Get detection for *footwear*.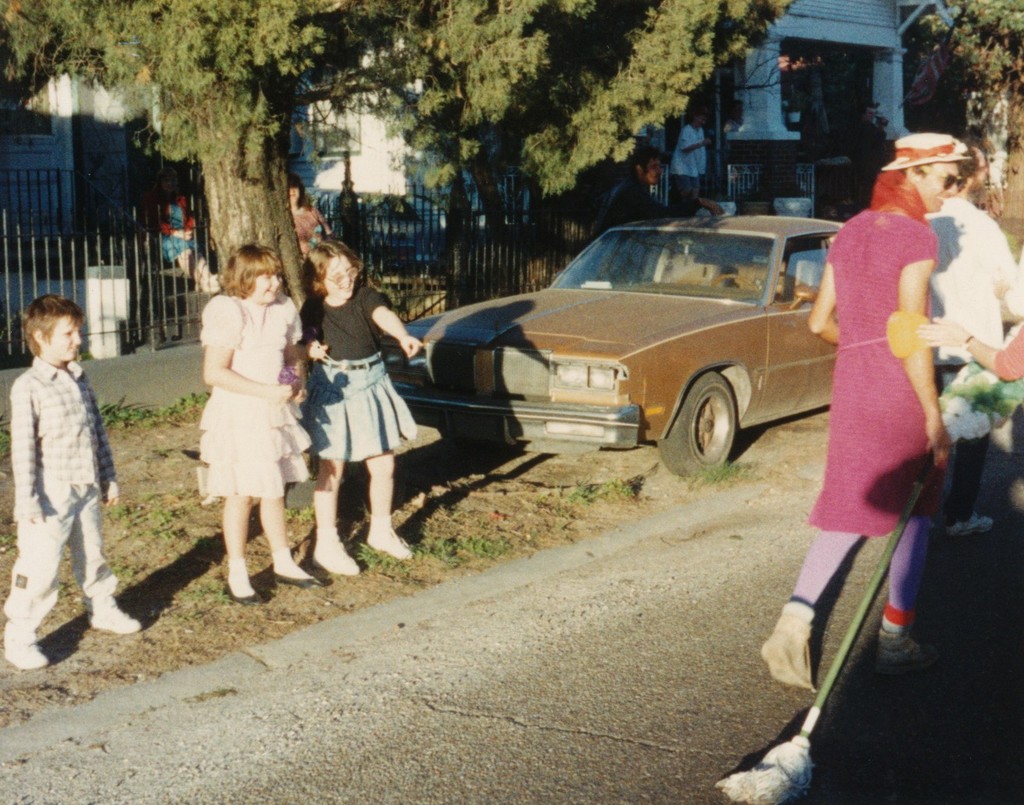
Detection: <region>267, 544, 313, 583</region>.
